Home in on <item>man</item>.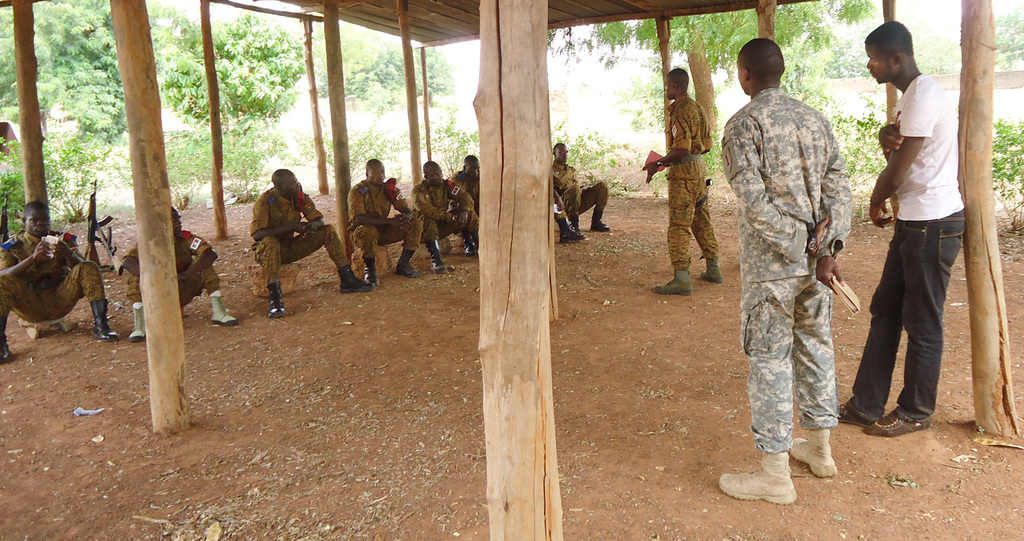
Homed in at (x1=860, y1=26, x2=982, y2=432).
